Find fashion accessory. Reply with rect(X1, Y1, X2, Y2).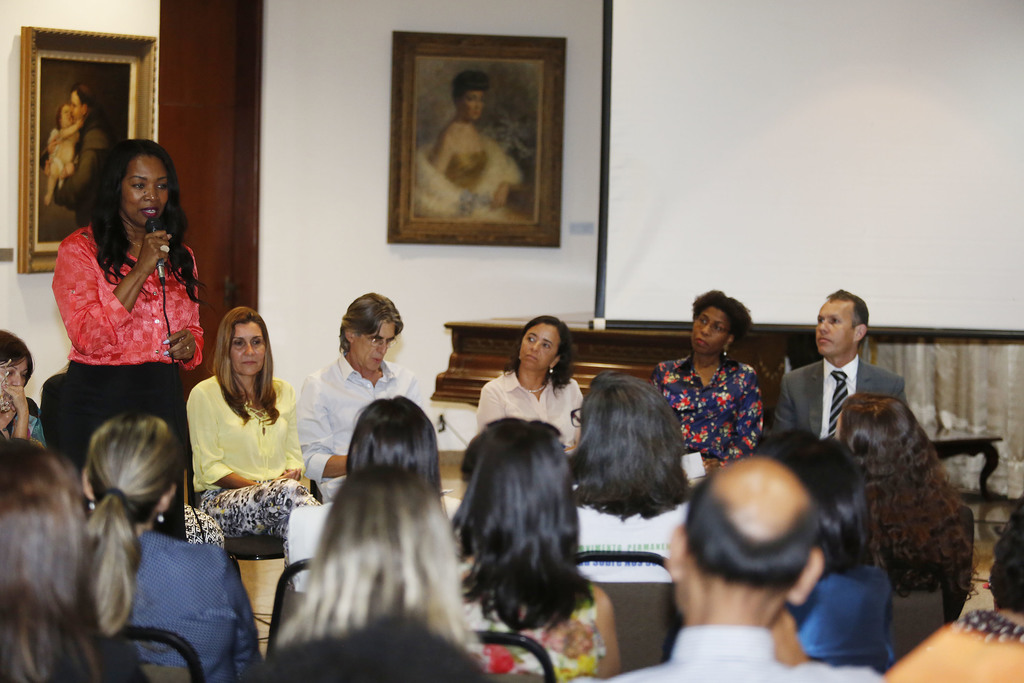
rect(159, 242, 170, 253).
